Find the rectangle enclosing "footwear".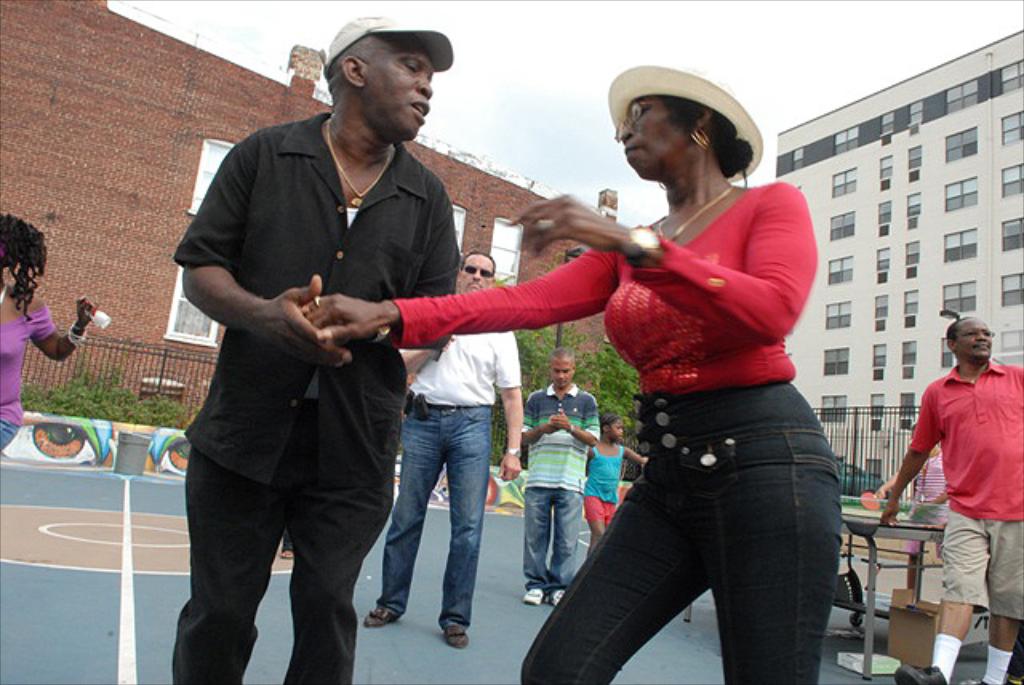
363 599 402 624.
